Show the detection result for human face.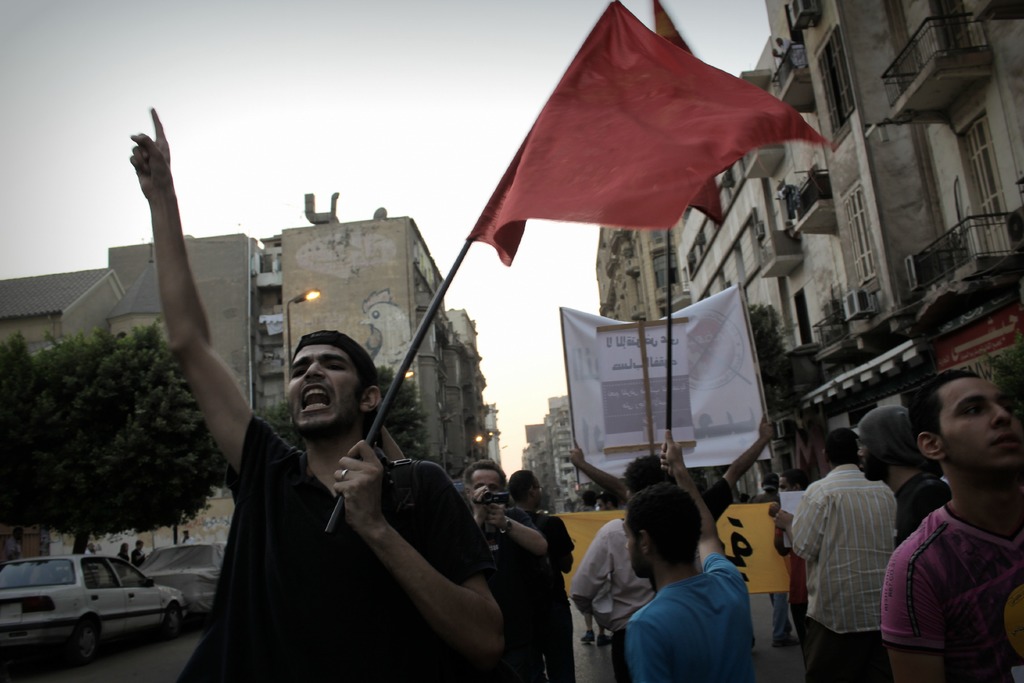
{"left": 628, "top": 523, "right": 643, "bottom": 578}.
